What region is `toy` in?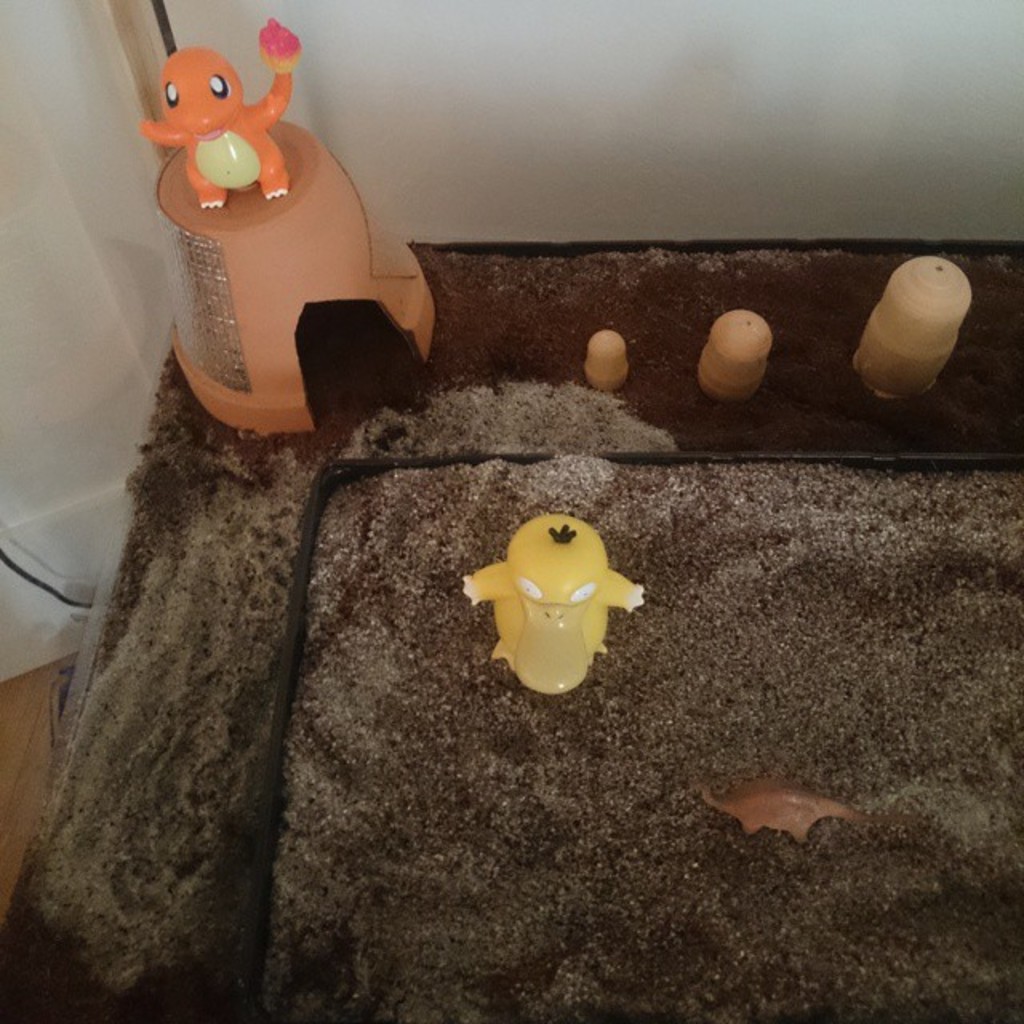
<region>139, 19, 304, 210</region>.
